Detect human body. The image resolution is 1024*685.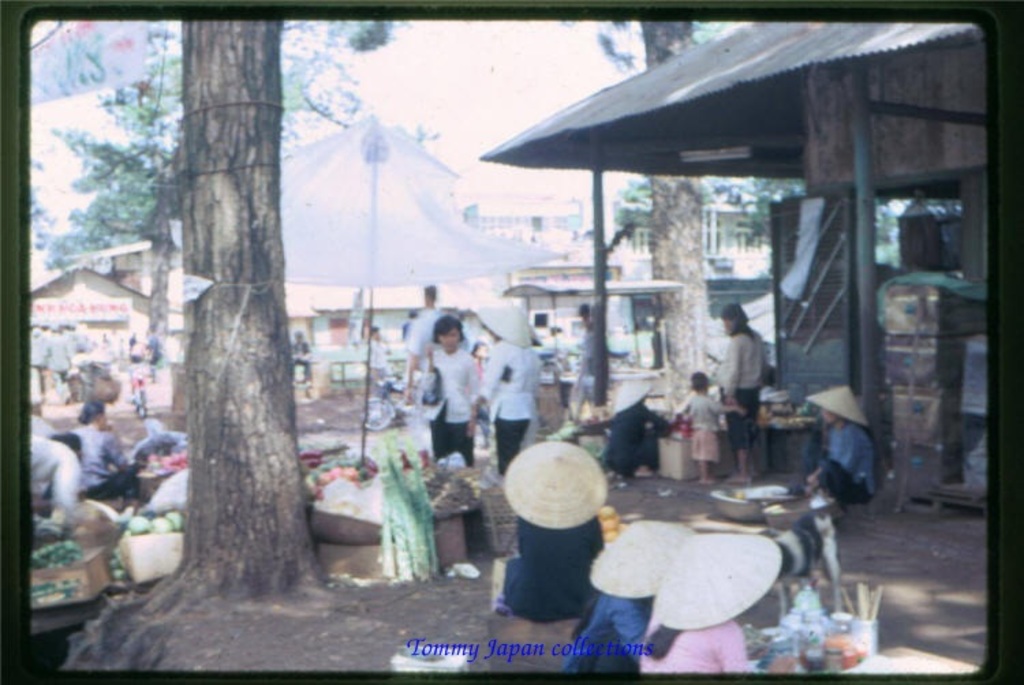
detection(64, 396, 134, 493).
